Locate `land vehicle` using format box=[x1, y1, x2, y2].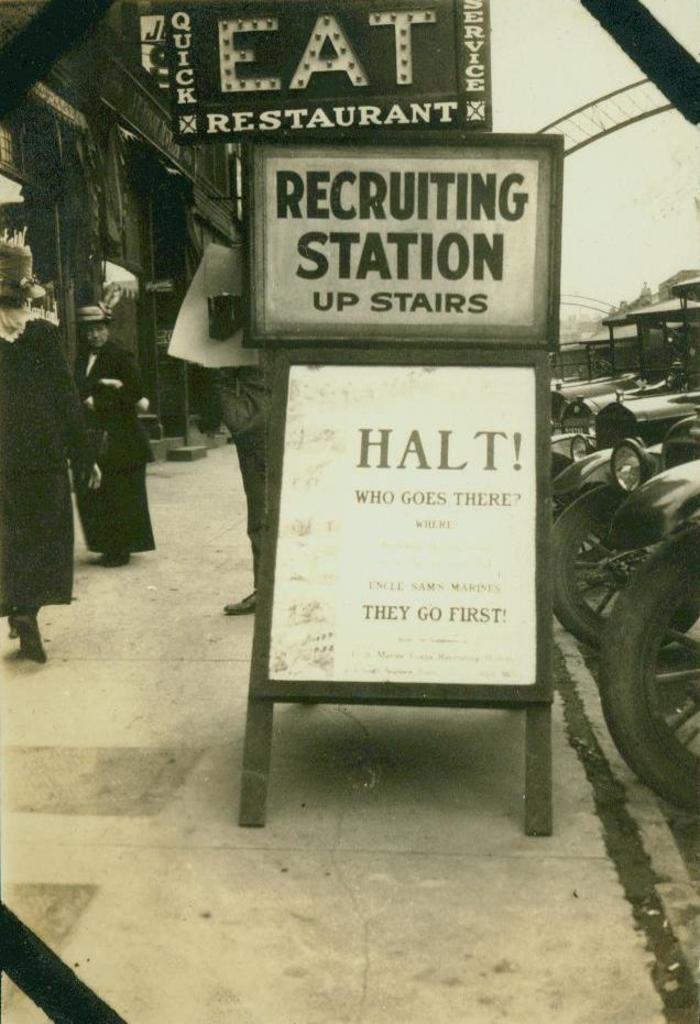
box=[548, 278, 699, 649].
